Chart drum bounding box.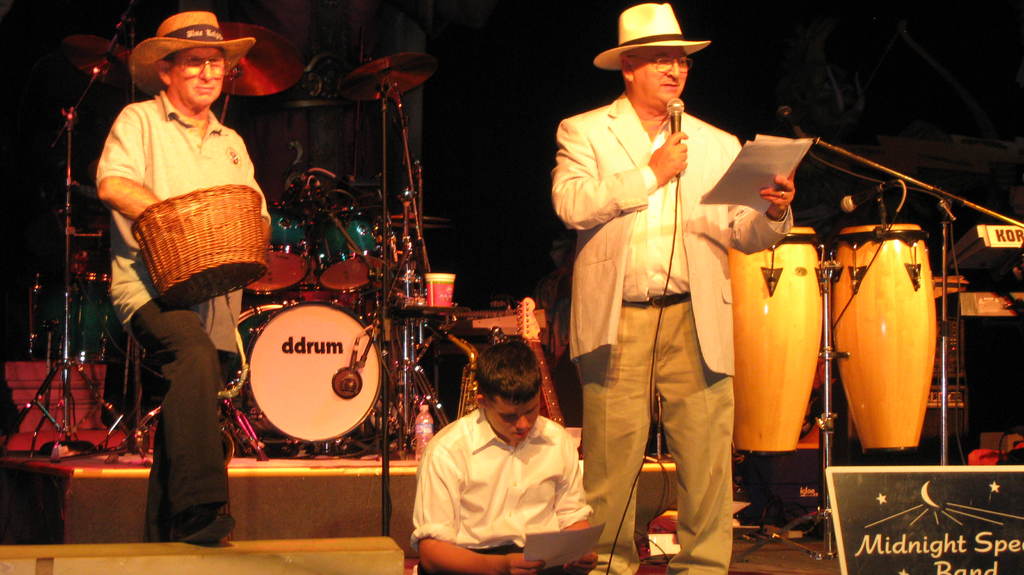
Charted: [728,227,824,458].
